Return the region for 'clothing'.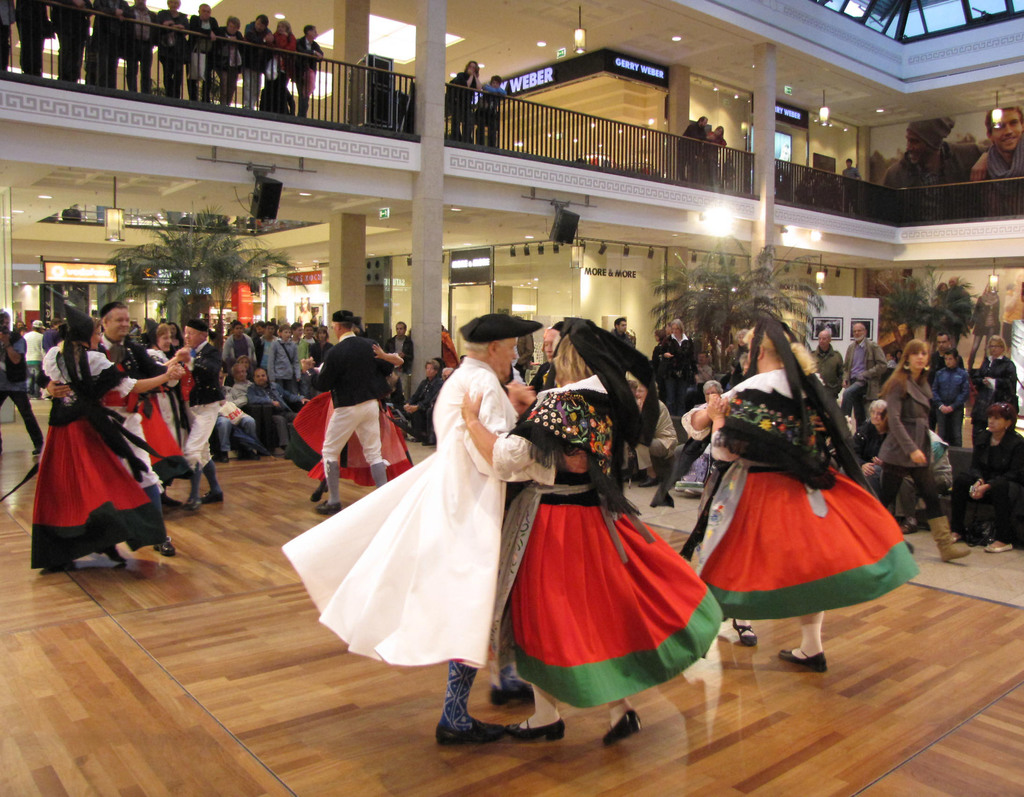
(260,28,299,108).
